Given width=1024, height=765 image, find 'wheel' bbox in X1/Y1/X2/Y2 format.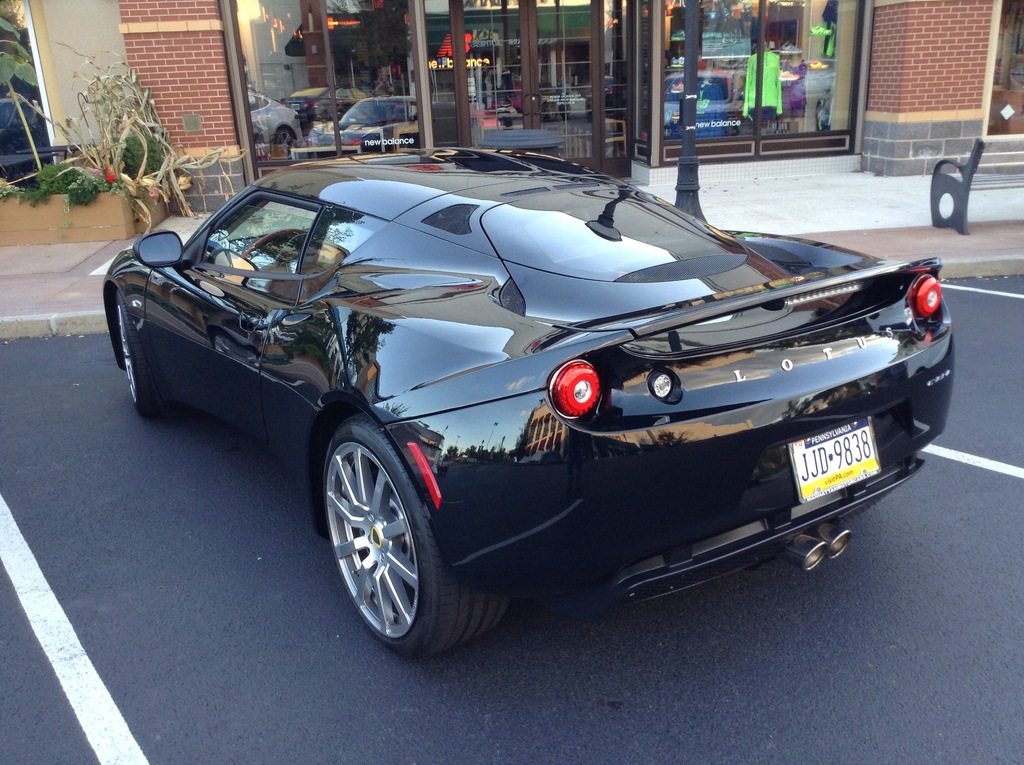
276/127/294/145.
